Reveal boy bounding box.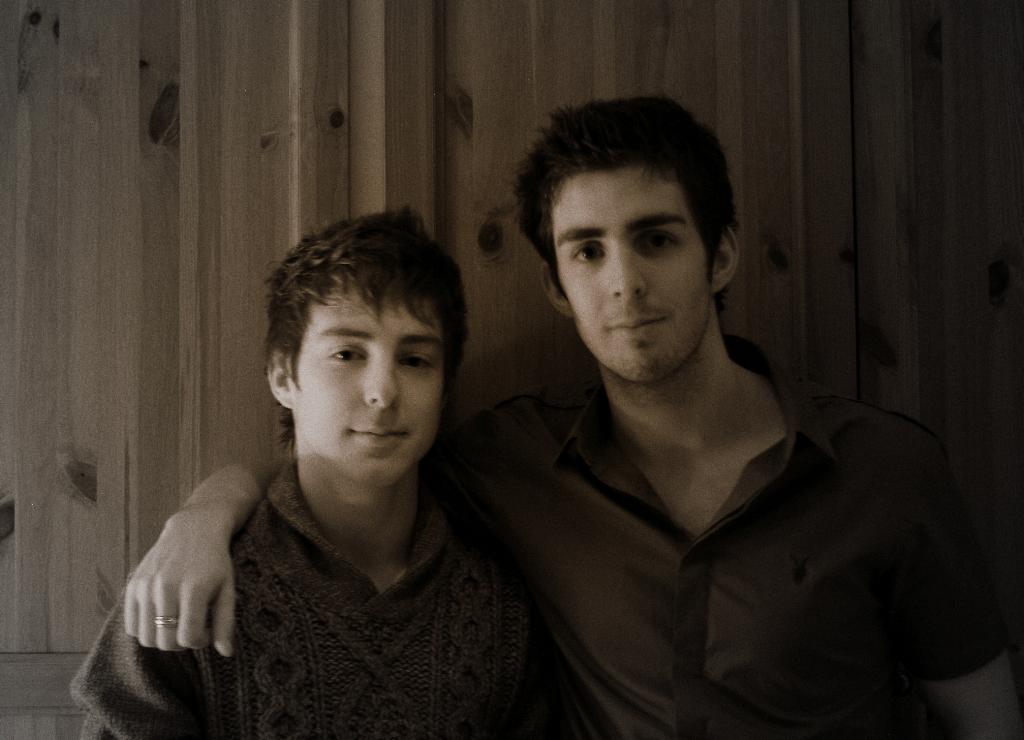
Revealed: BBox(69, 214, 581, 739).
